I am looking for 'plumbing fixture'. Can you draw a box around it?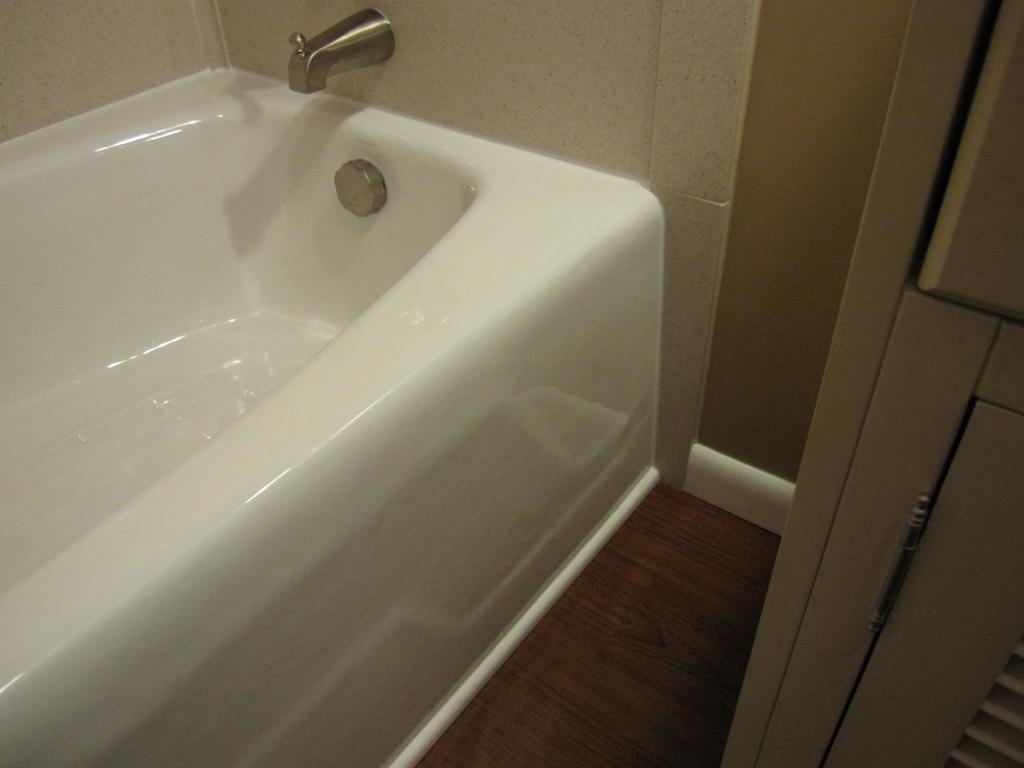
Sure, the bounding box is l=288, t=30, r=392, b=95.
